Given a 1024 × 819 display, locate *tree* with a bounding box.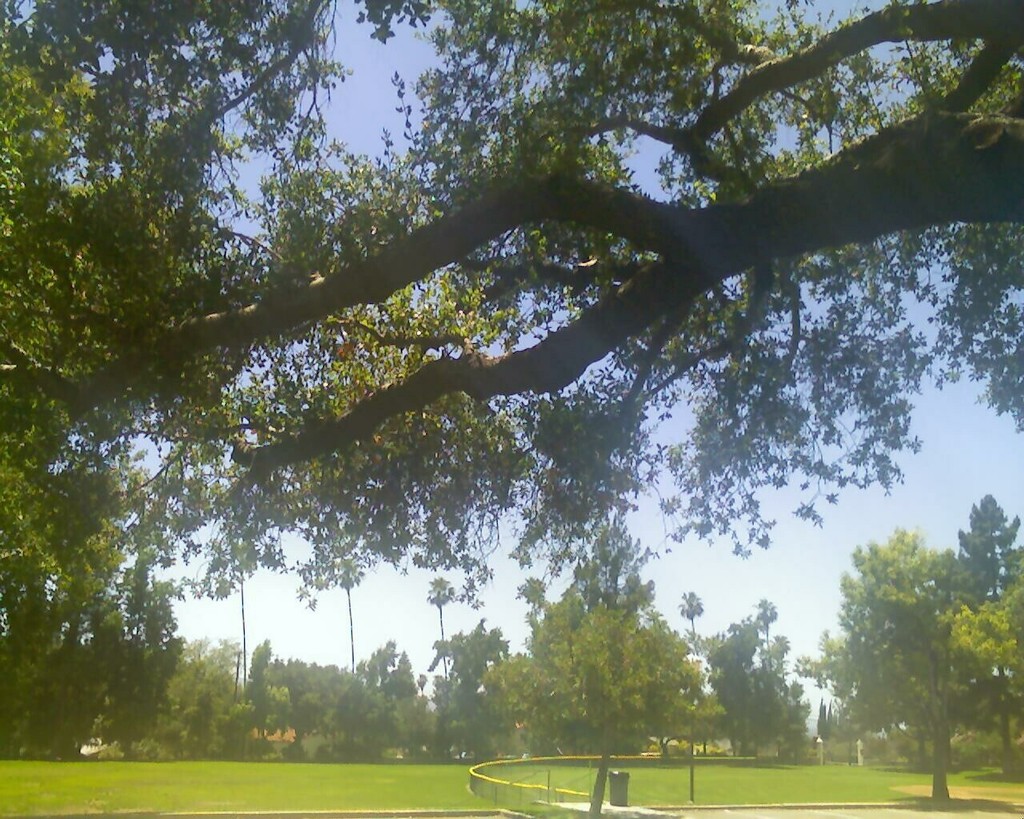
Located: [x1=226, y1=645, x2=326, y2=777].
